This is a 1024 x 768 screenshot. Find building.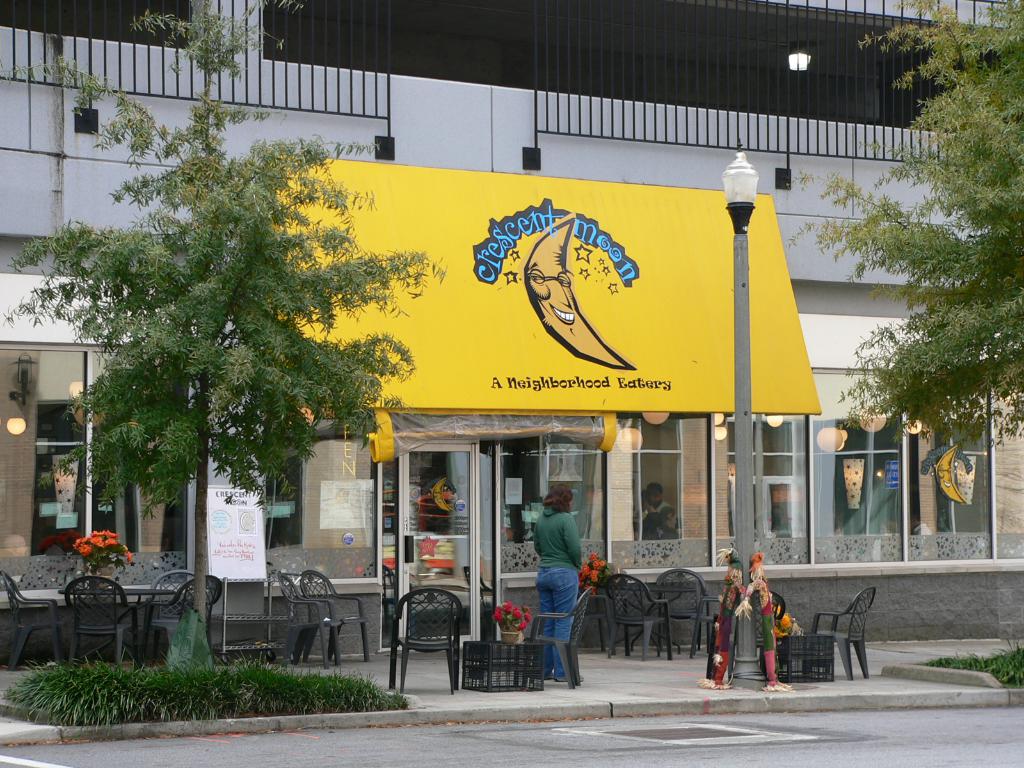
Bounding box: detection(0, 0, 1023, 643).
